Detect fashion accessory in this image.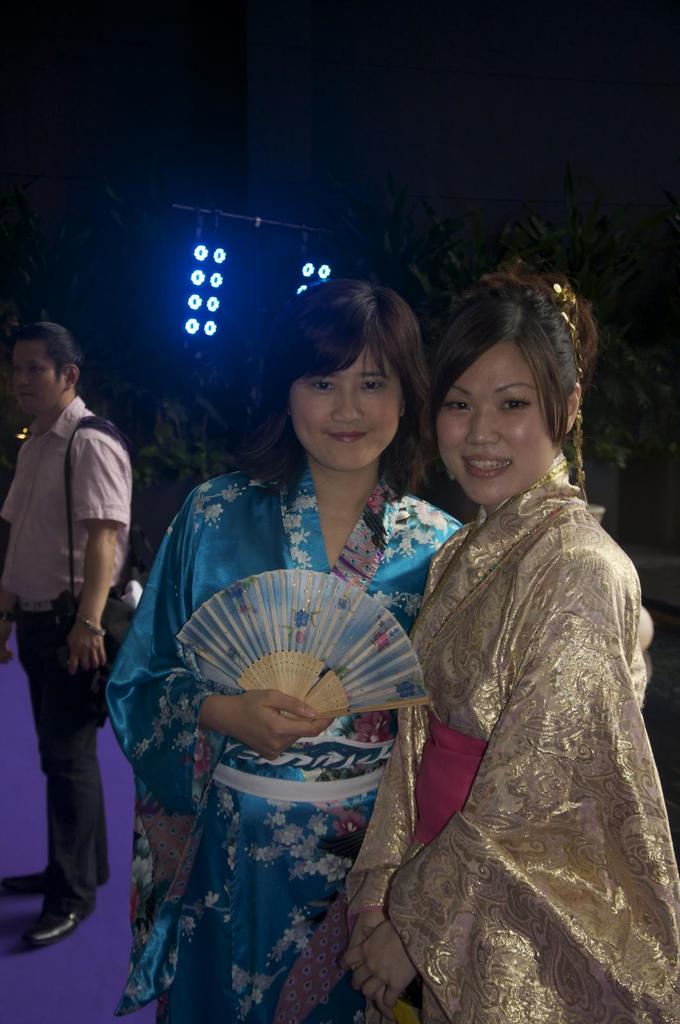
Detection: left=52, top=420, right=132, bottom=729.
